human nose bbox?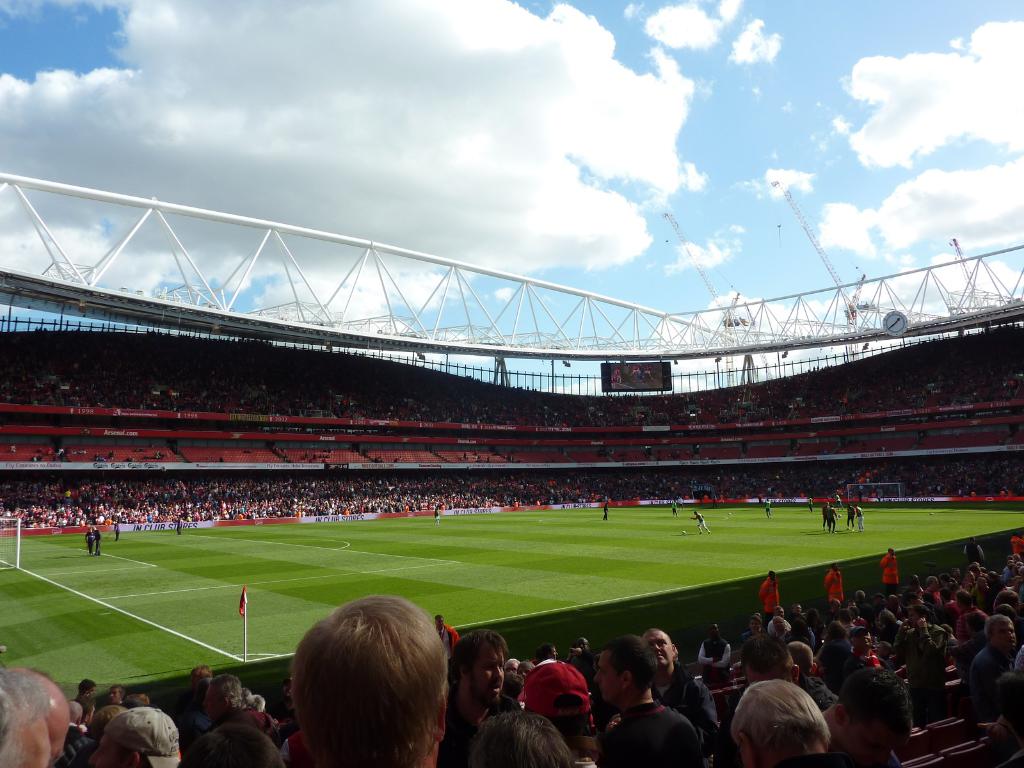
x1=494 y1=666 x2=502 y2=684
